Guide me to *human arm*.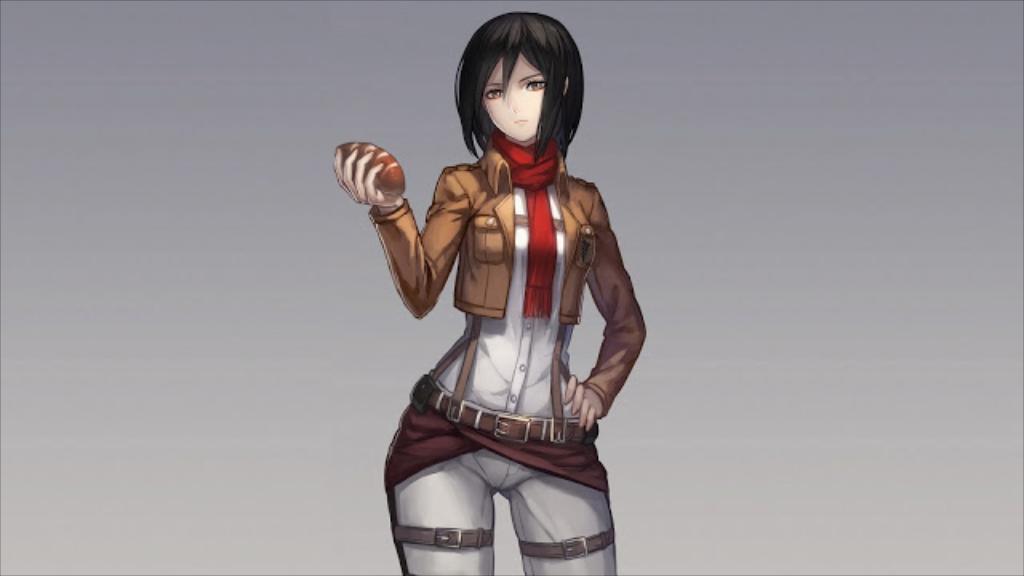
Guidance: <region>579, 187, 651, 427</region>.
